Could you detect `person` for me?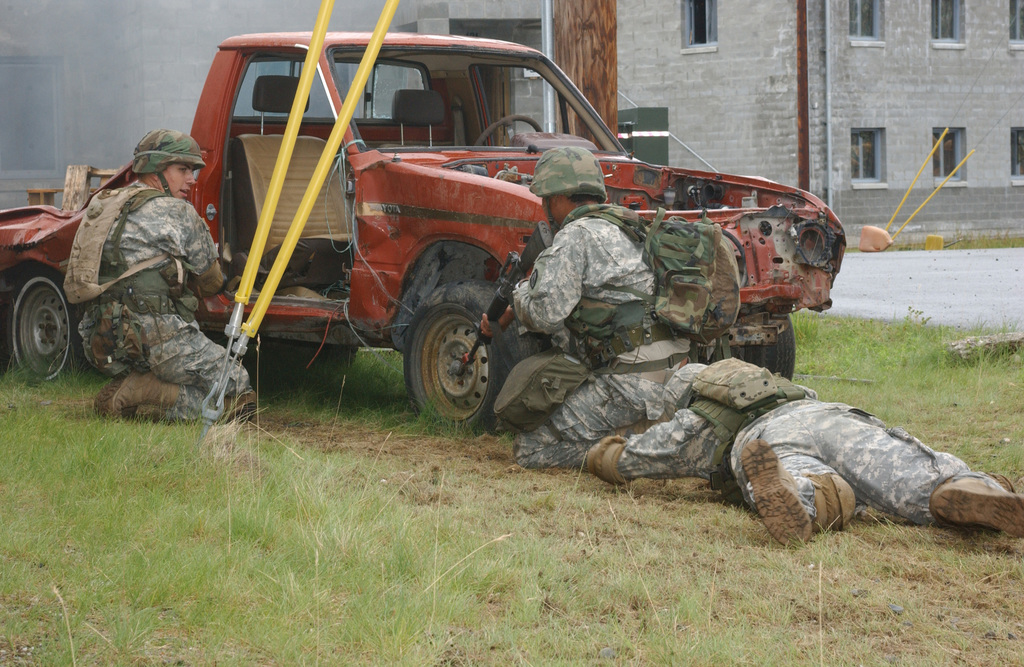
Detection result: box=[508, 360, 1023, 549].
